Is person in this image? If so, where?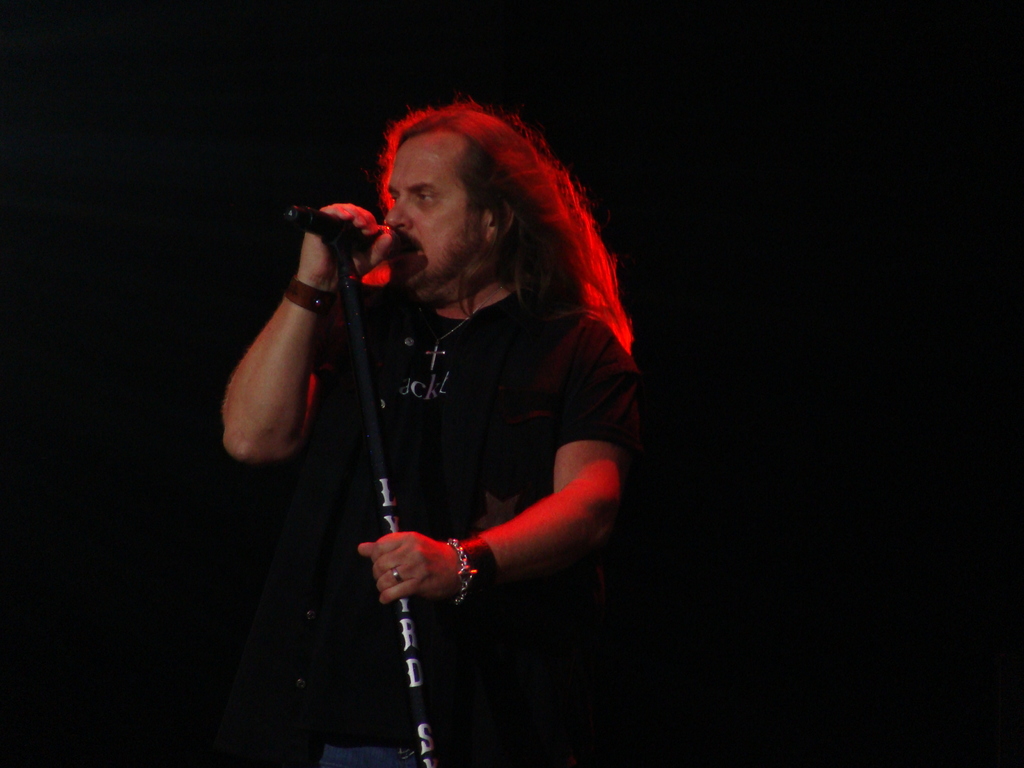
Yes, at (216,95,651,765).
